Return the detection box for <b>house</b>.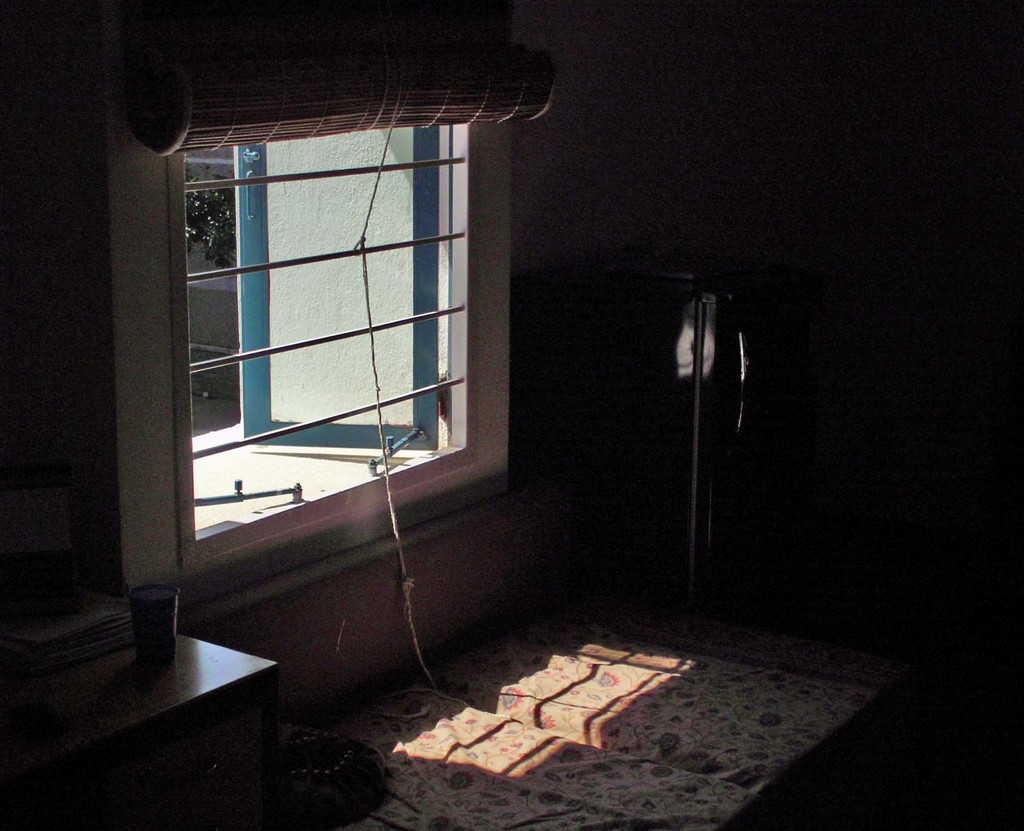
rect(0, 0, 1023, 830).
